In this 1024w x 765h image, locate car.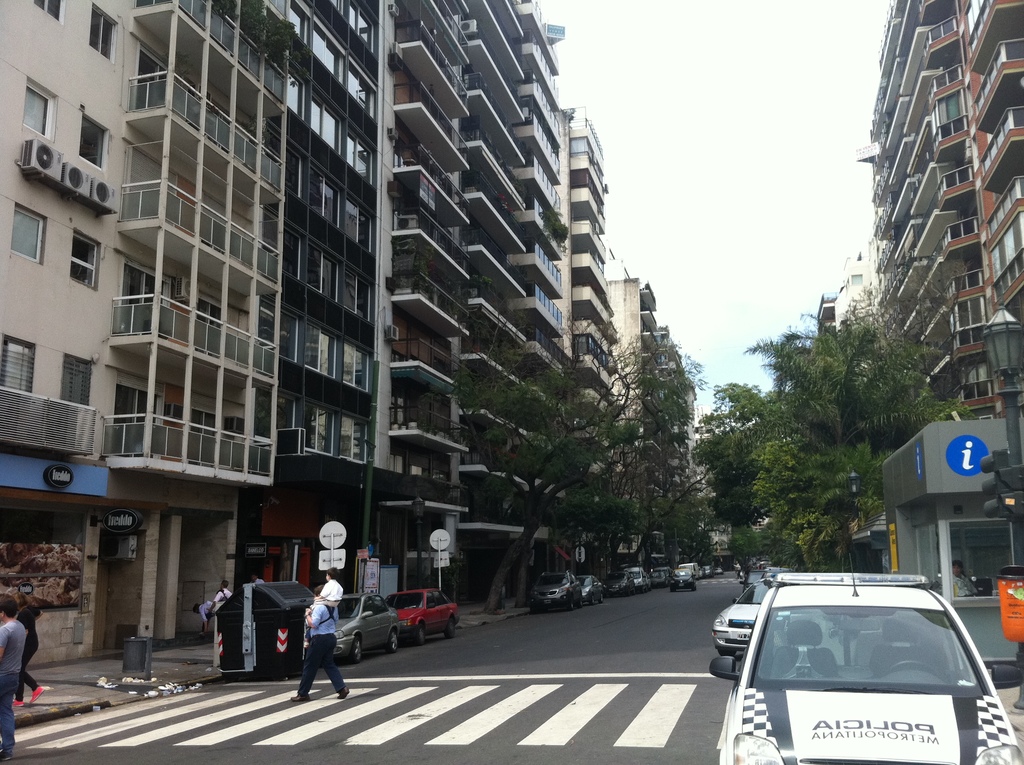
Bounding box: x1=701, y1=575, x2=786, y2=653.
